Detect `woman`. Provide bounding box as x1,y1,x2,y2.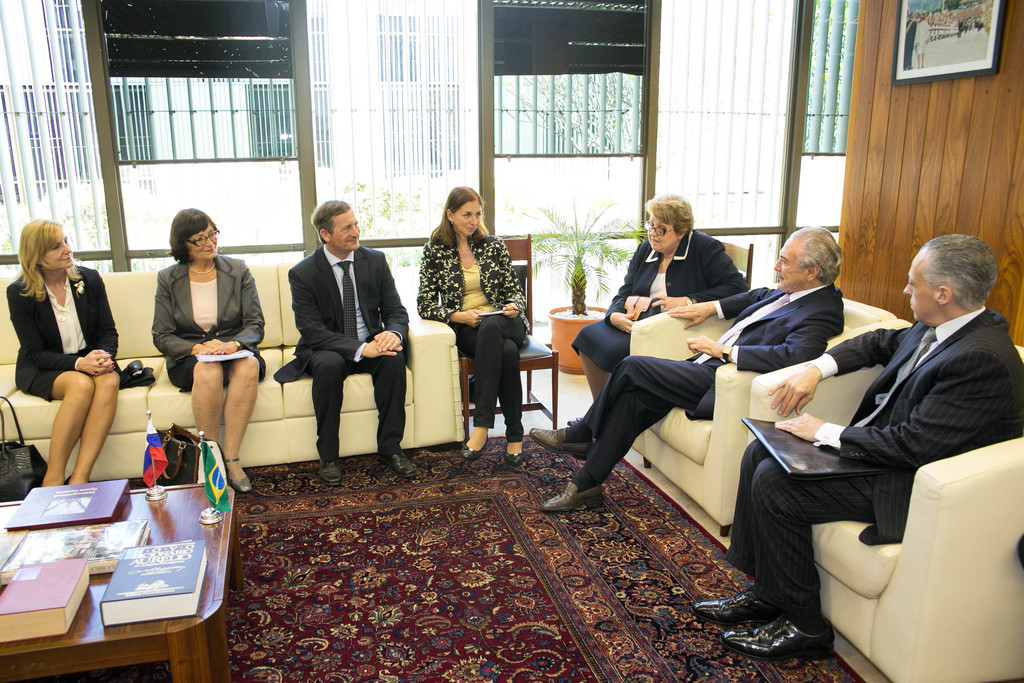
572,190,749,418.
